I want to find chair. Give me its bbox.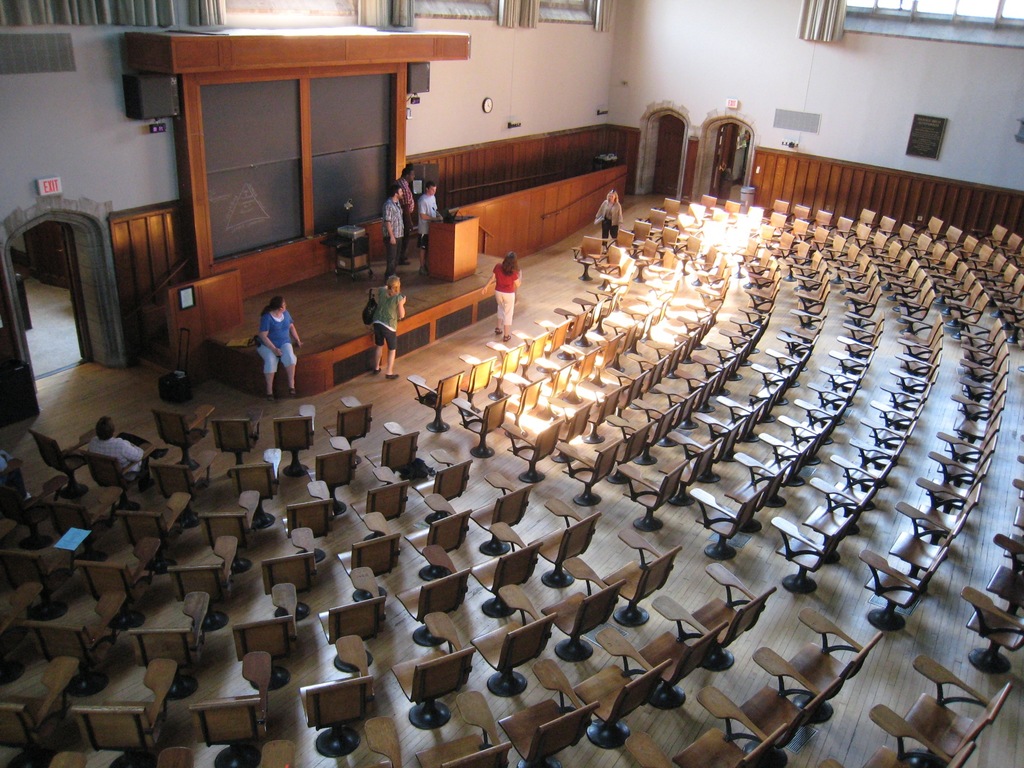
bbox=[746, 362, 792, 420].
